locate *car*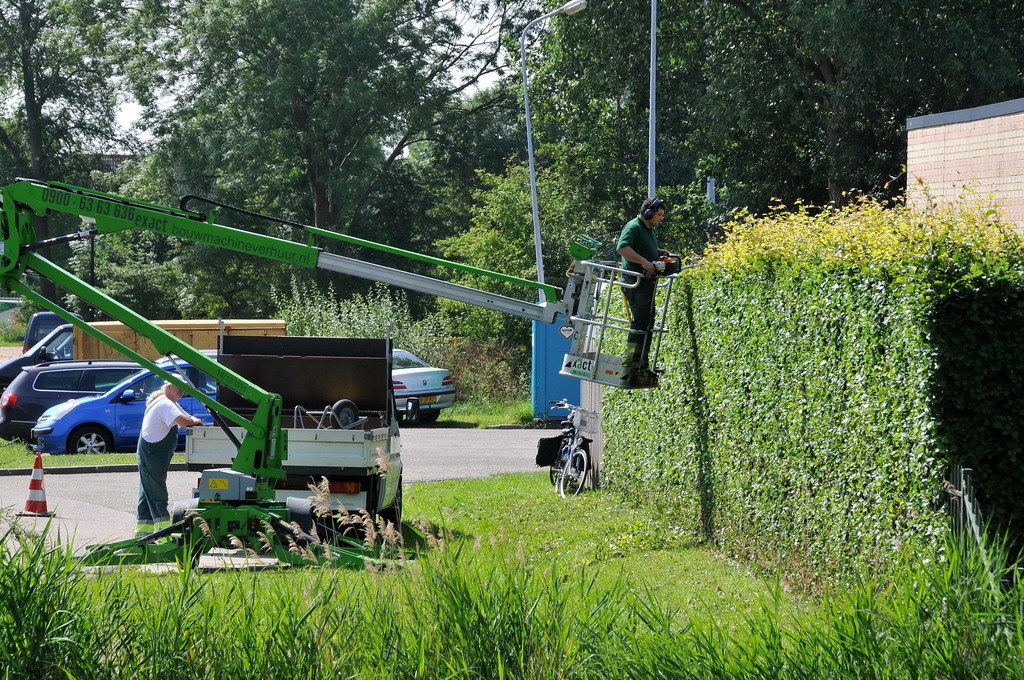
(left=389, top=345, right=462, bottom=430)
